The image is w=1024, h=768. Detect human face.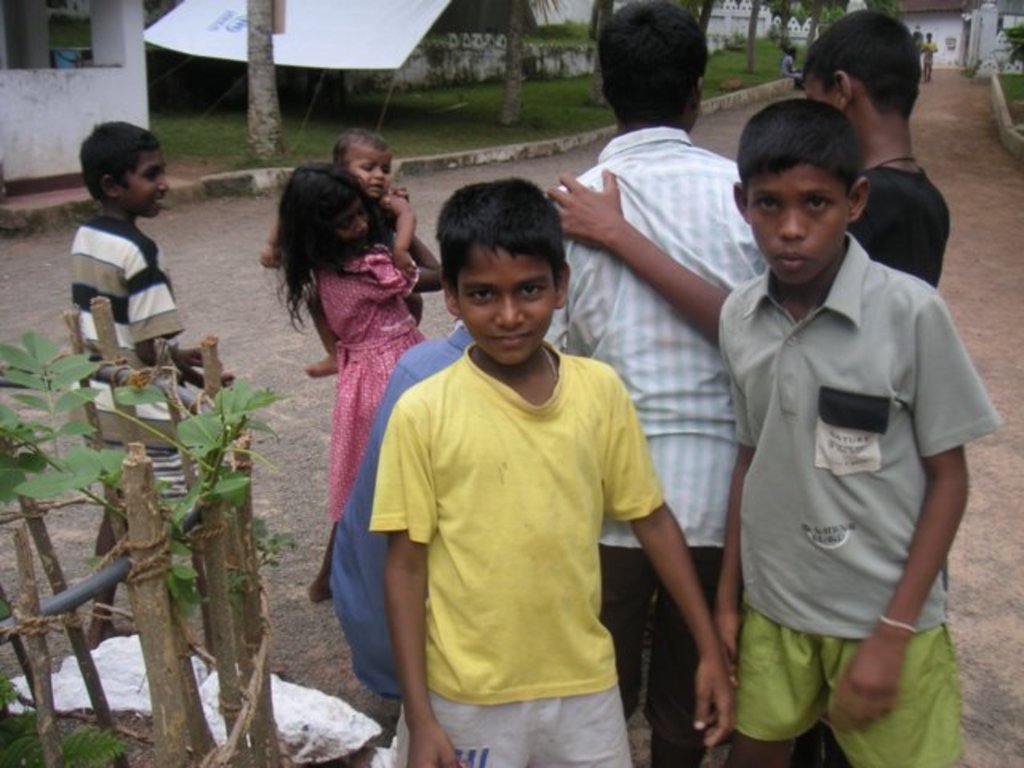
Detection: 747 166 853 283.
